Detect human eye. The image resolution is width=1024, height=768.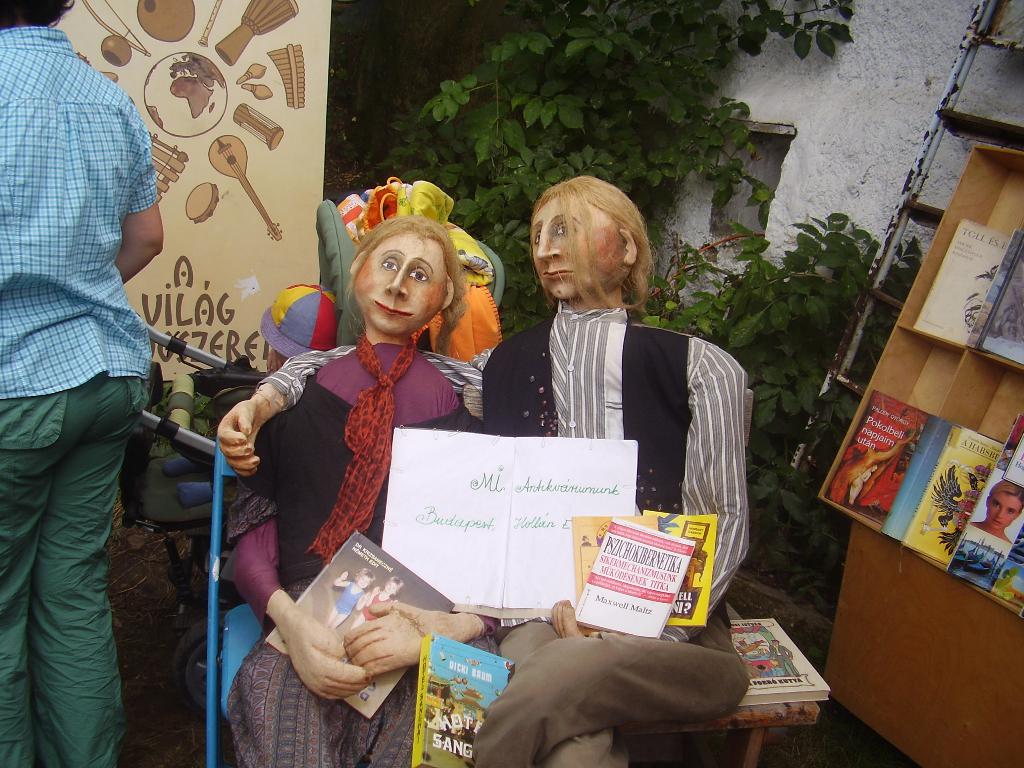
l=1007, t=511, r=1016, b=517.
